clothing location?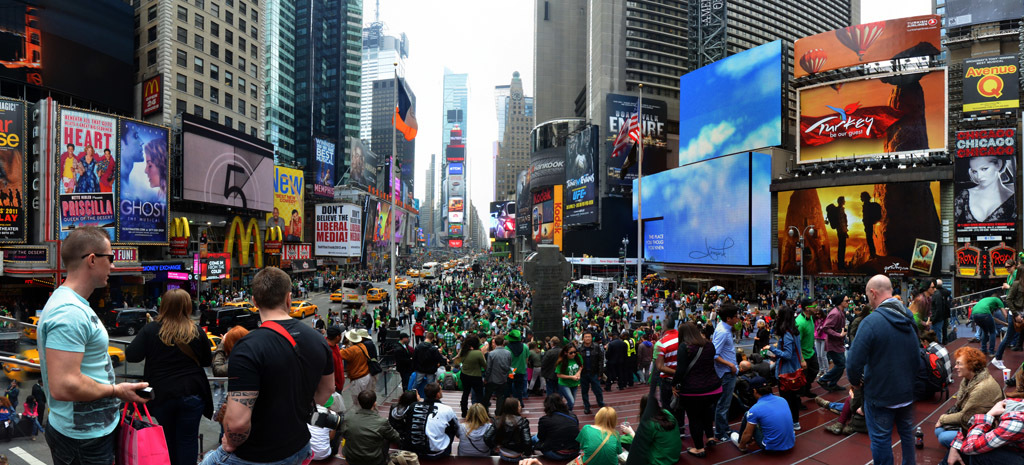
(x1=769, y1=324, x2=803, y2=384)
